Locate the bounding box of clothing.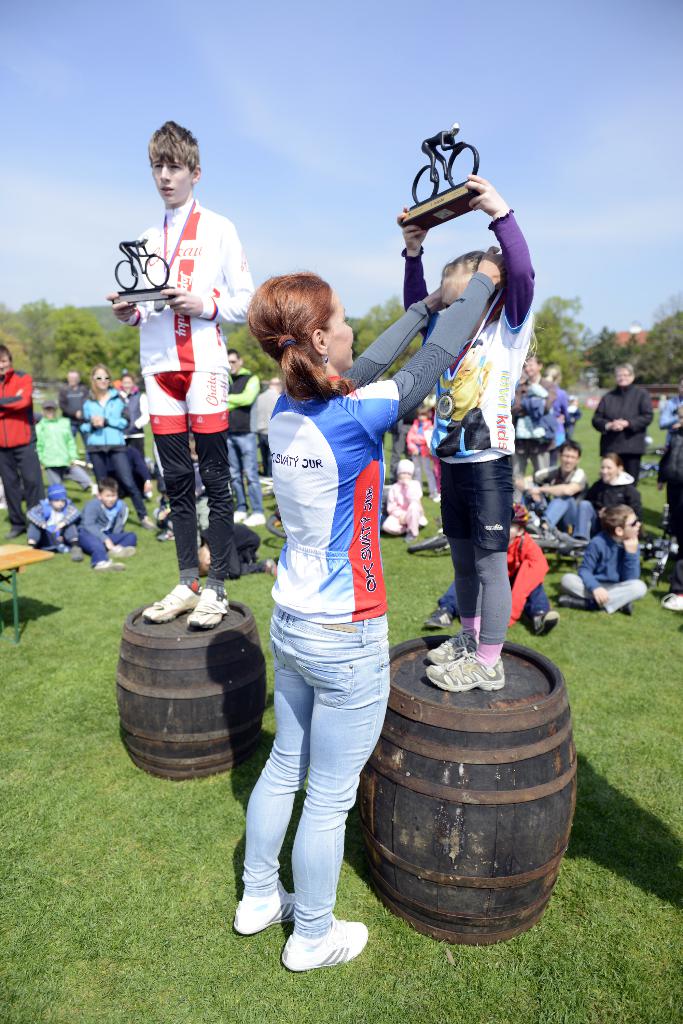
Bounding box: <bbox>235, 277, 490, 942</bbox>.
